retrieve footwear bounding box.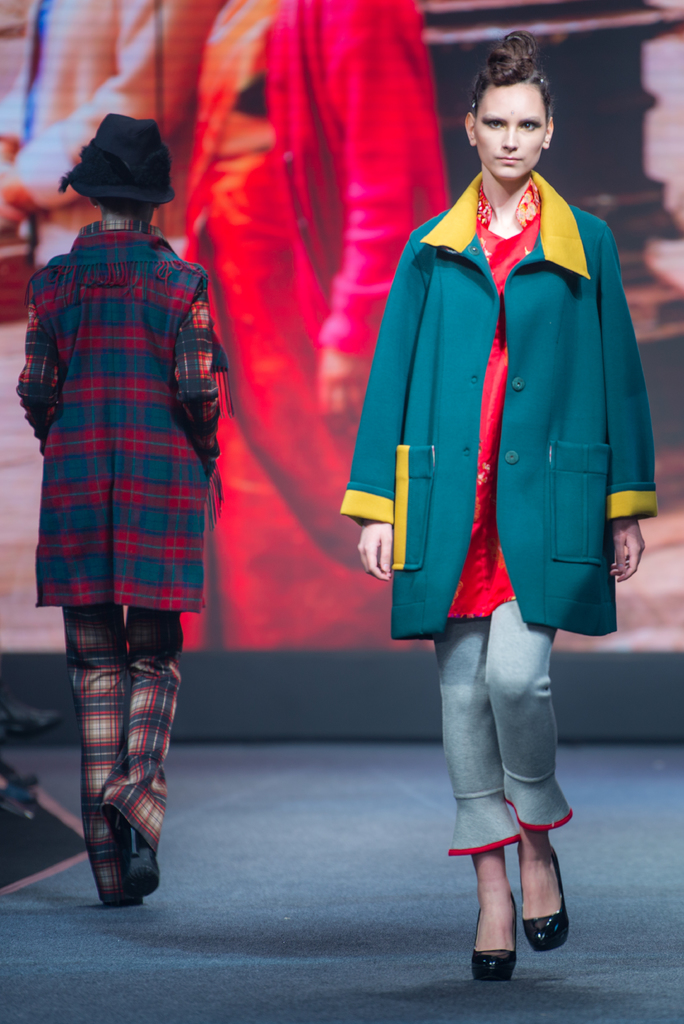
Bounding box: 121:826:157:898.
